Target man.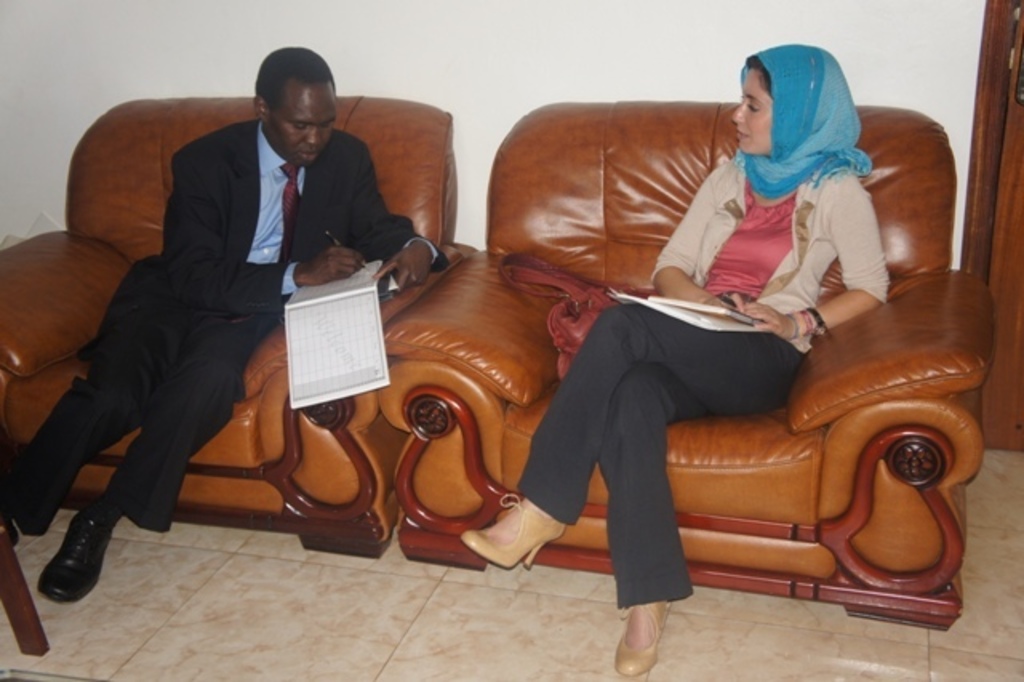
Target region: 0, 43, 448, 610.
